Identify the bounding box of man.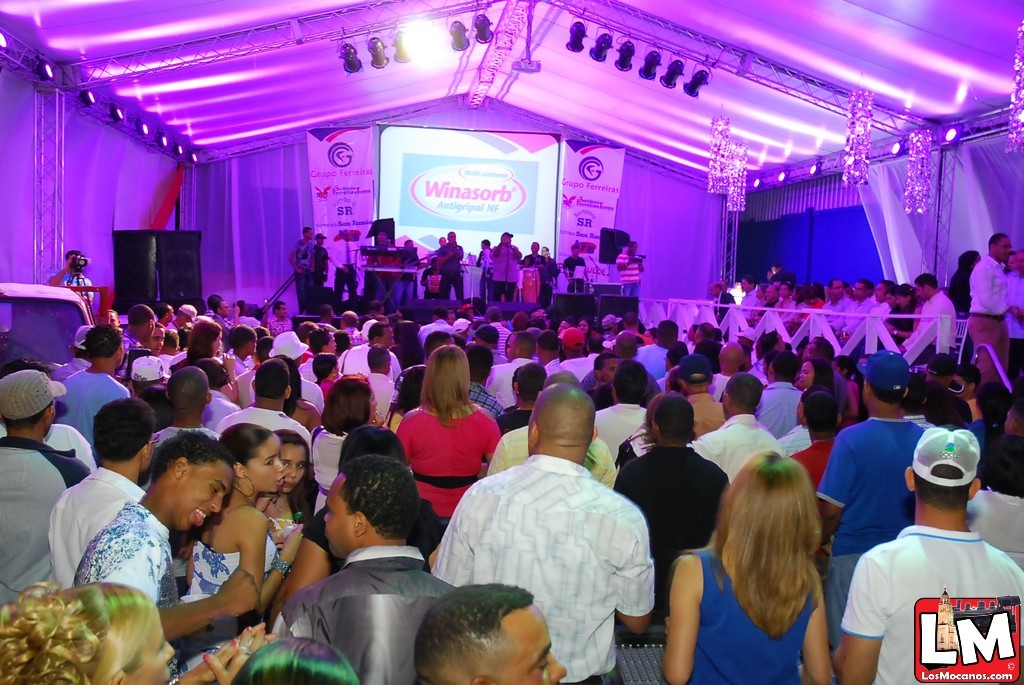
x1=473, y1=331, x2=541, y2=406.
